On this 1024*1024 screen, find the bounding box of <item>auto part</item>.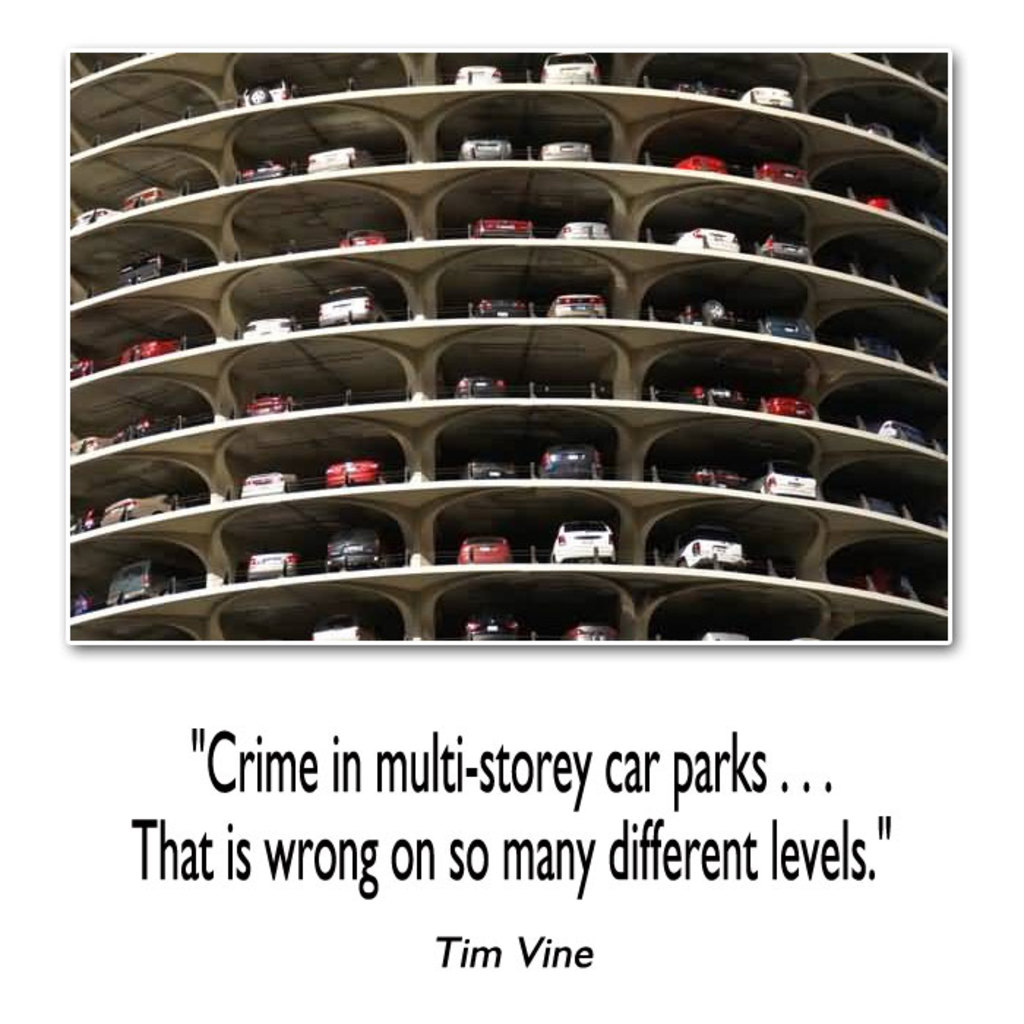
Bounding box: pyautogui.locateOnScreen(325, 461, 379, 486).
